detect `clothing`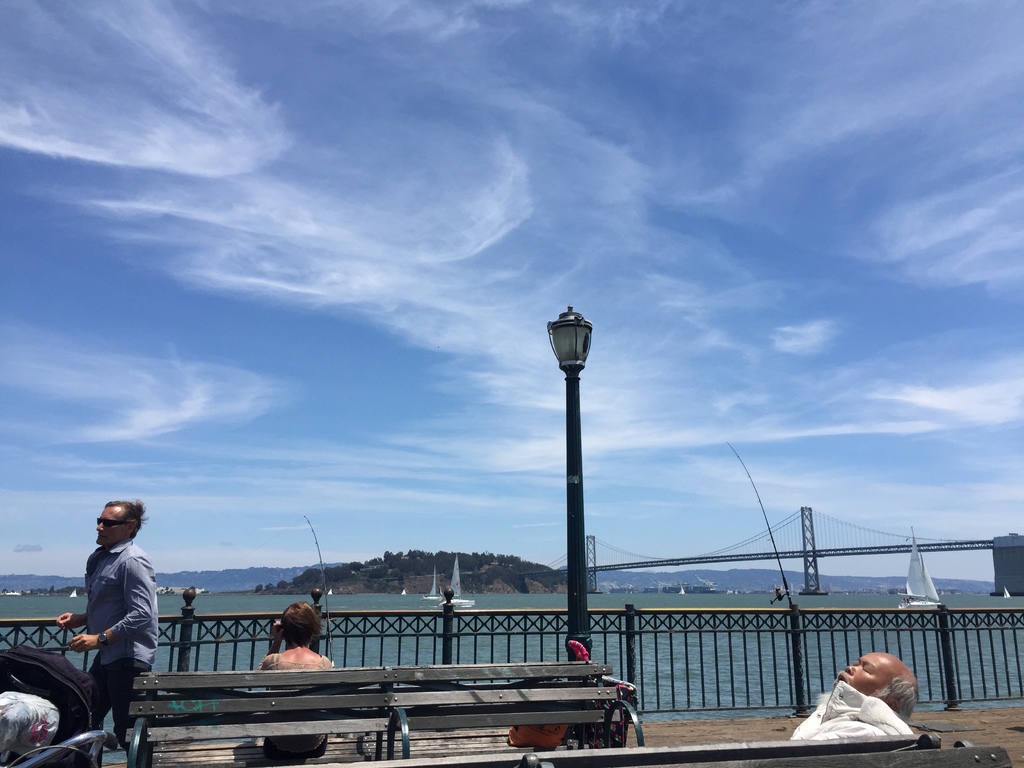
pyautogui.locateOnScreen(255, 657, 335, 760)
